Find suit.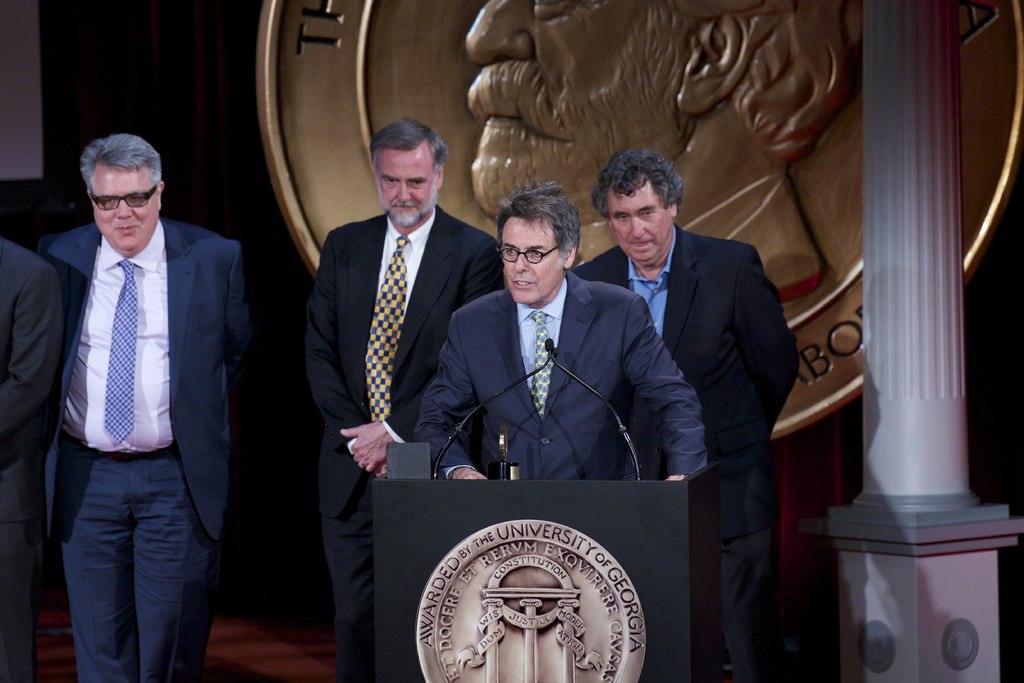
detection(303, 207, 509, 682).
